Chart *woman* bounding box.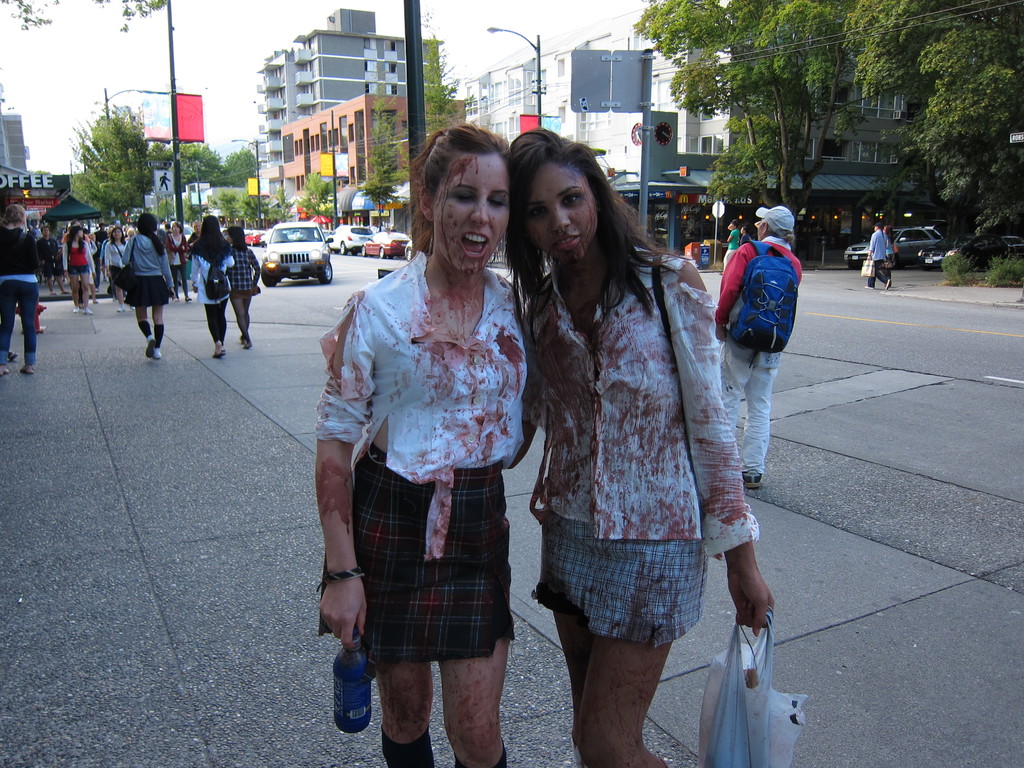
Charted: {"x1": 227, "y1": 230, "x2": 257, "y2": 347}.
